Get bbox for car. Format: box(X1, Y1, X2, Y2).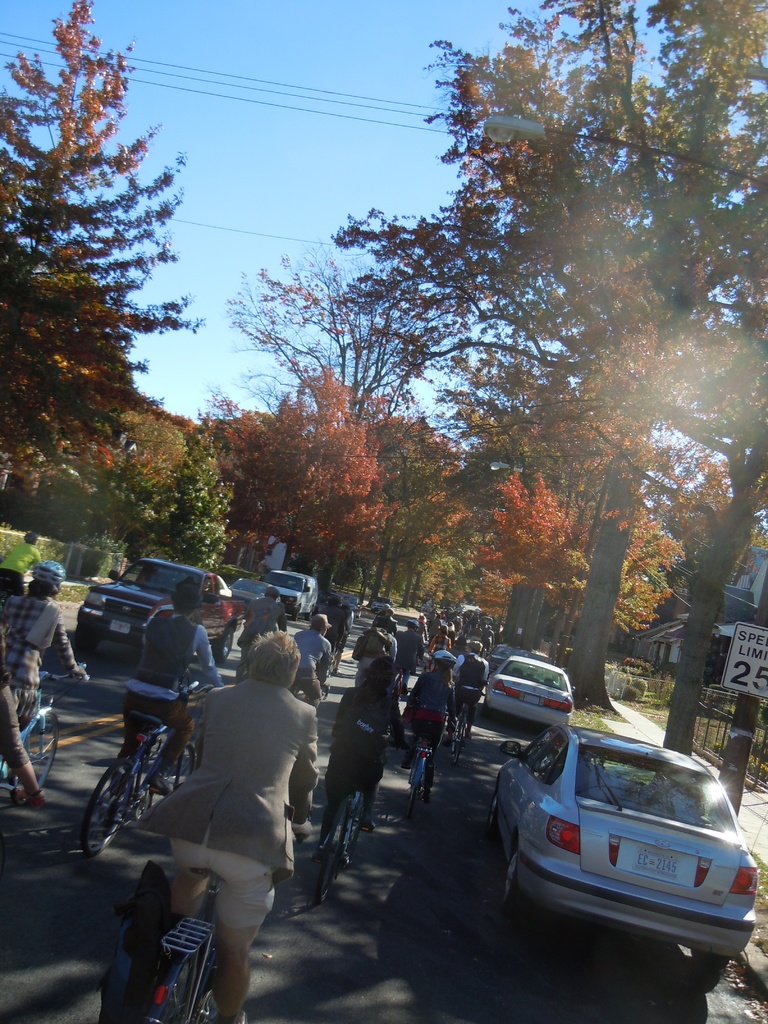
box(72, 555, 247, 657).
